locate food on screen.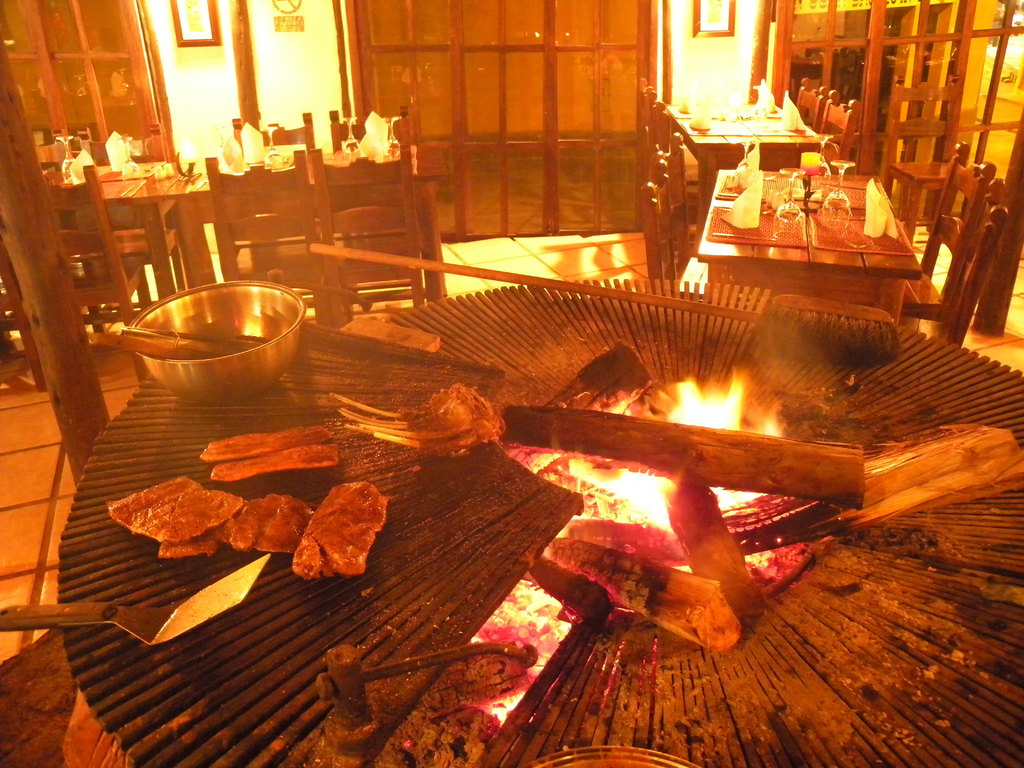
On screen at 159, 536, 219, 563.
